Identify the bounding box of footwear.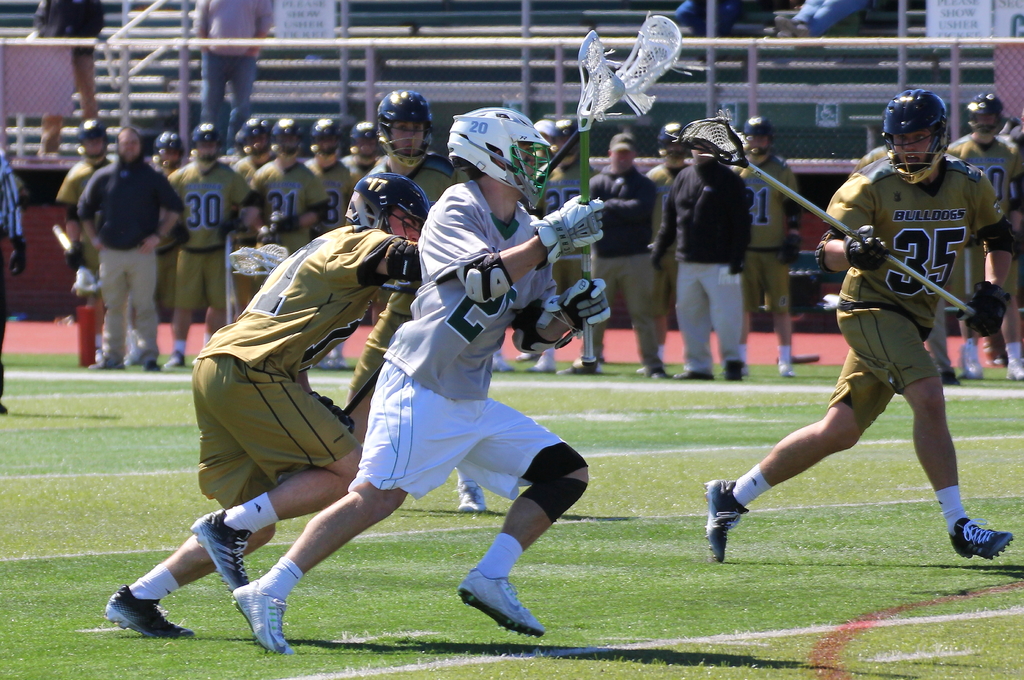
701,476,747,565.
